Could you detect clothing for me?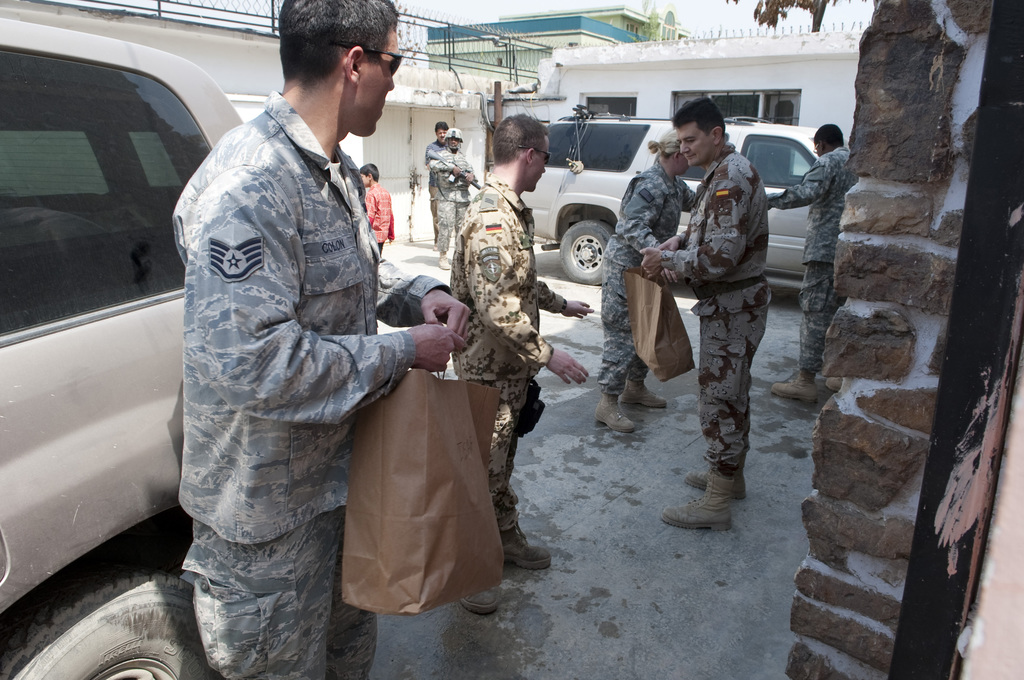
Detection result: (left=432, top=136, right=477, bottom=258).
